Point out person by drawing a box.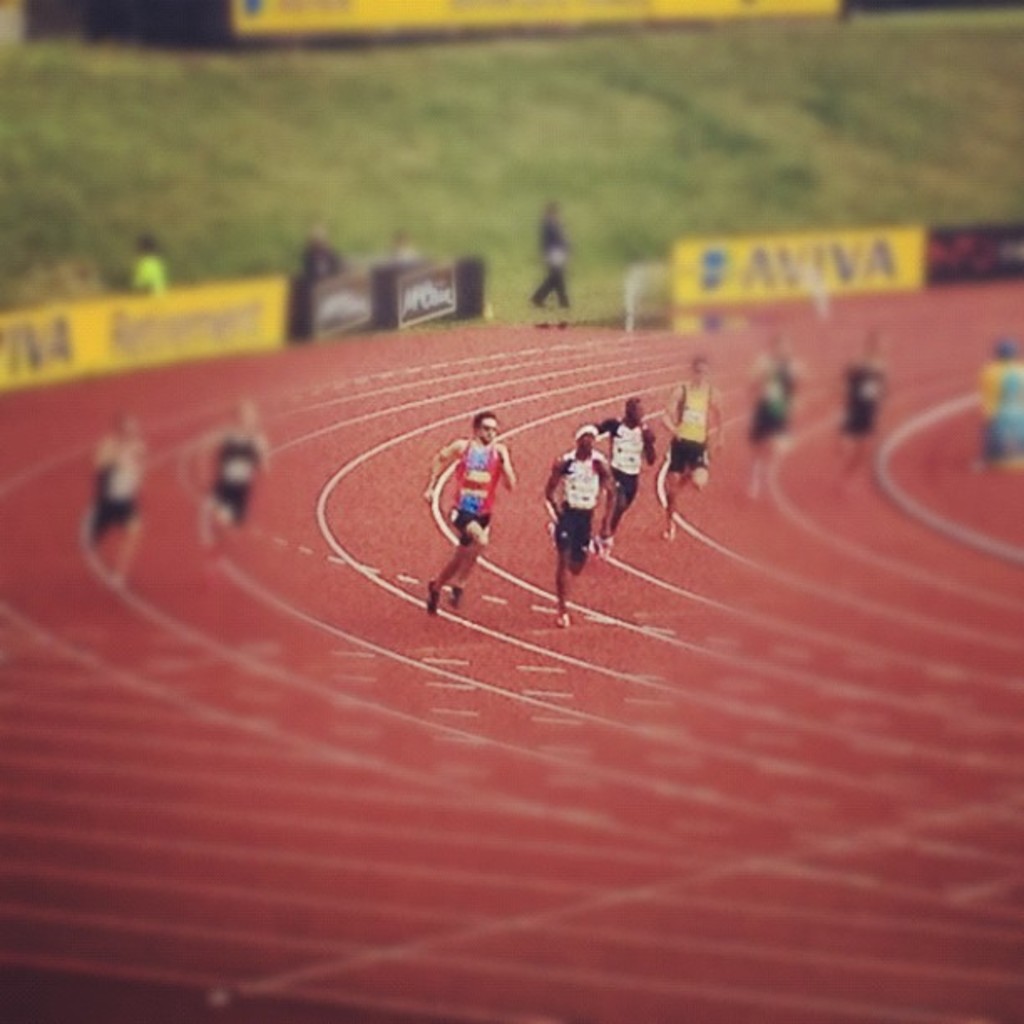
left=659, top=356, right=721, bottom=539.
